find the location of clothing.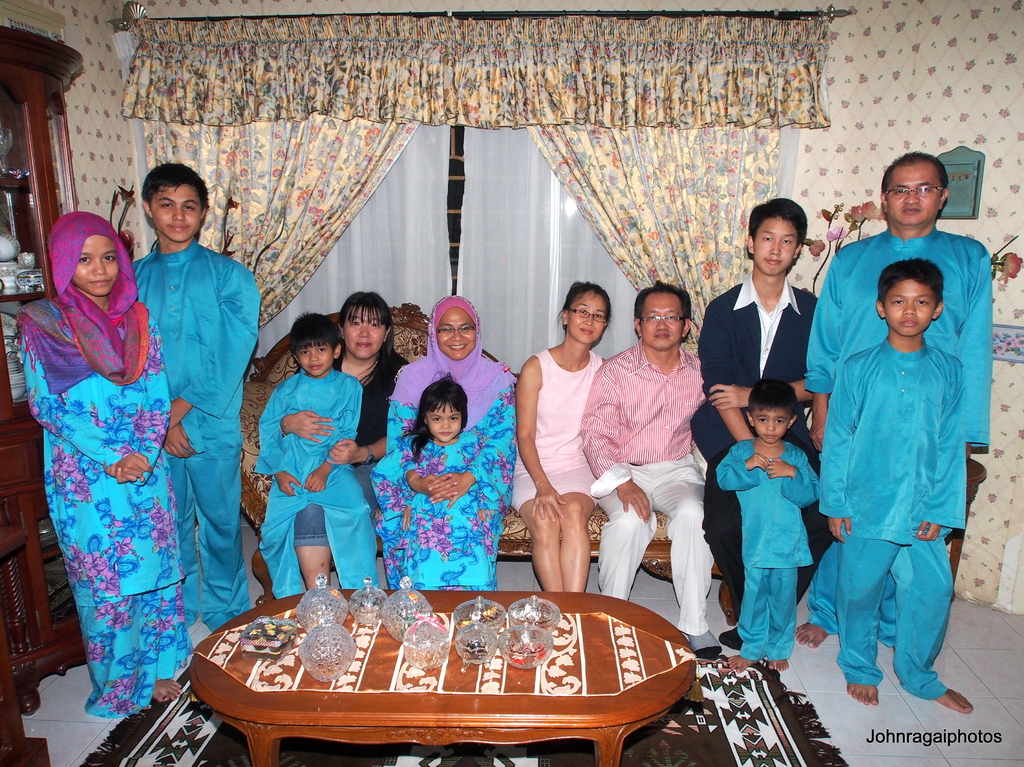
Location: [x1=801, y1=211, x2=993, y2=652].
